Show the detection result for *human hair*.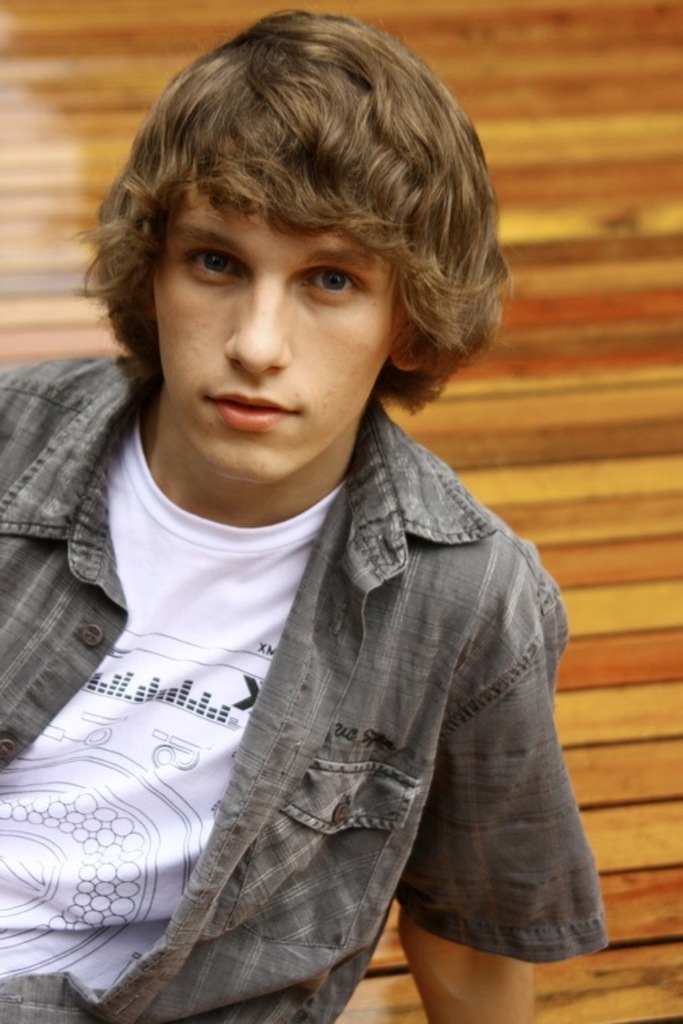
[94,11,506,440].
